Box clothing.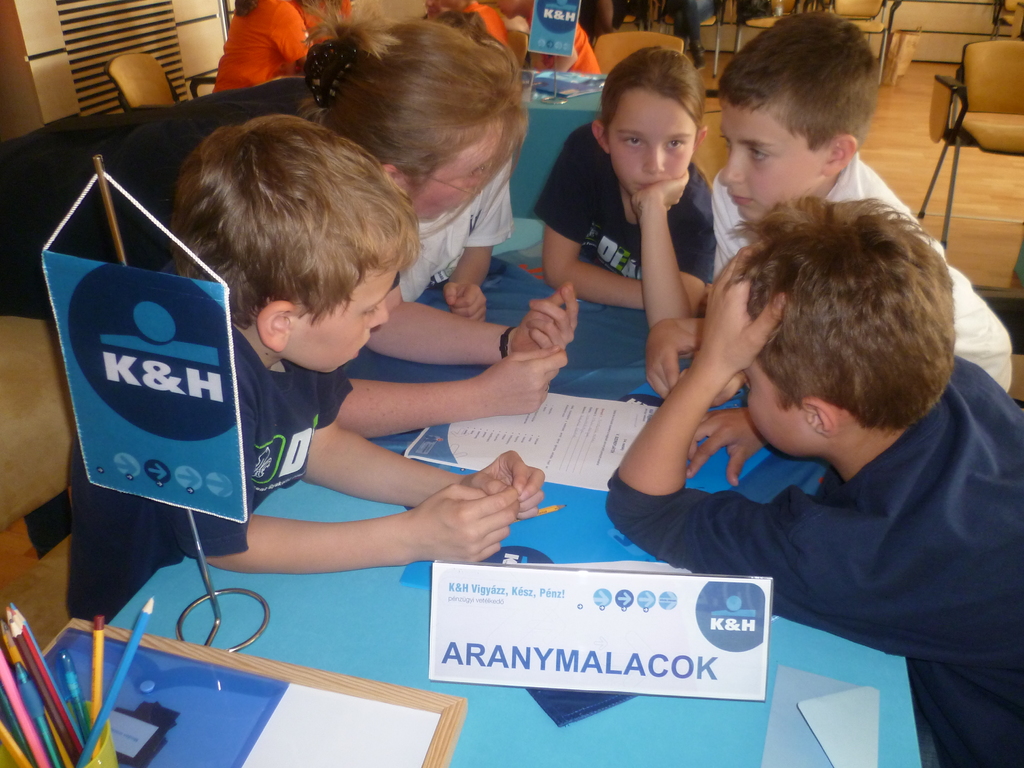
530:120:718:287.
